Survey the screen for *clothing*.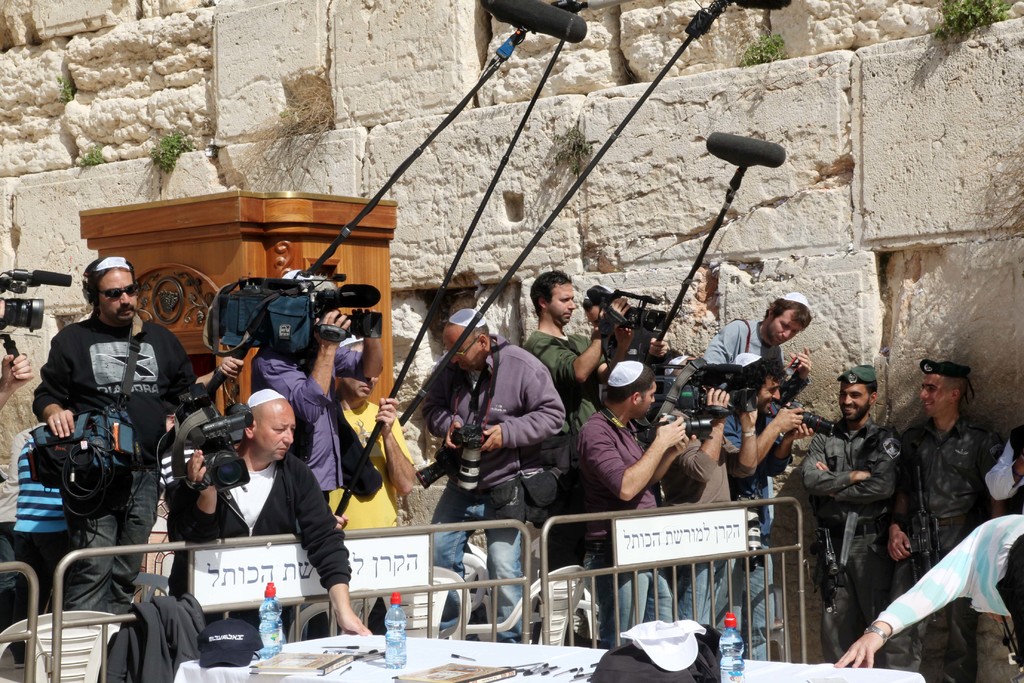
Survey found: [716, 399, 782, 670].
